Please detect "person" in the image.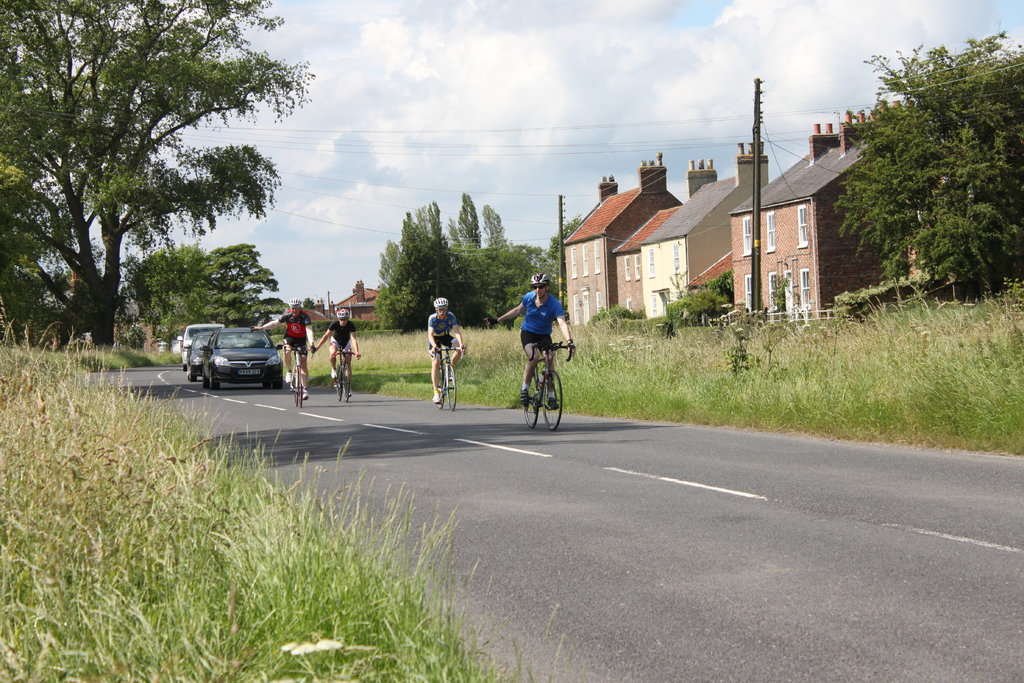
x1=508, y1=276, x2=568, y2=422.
